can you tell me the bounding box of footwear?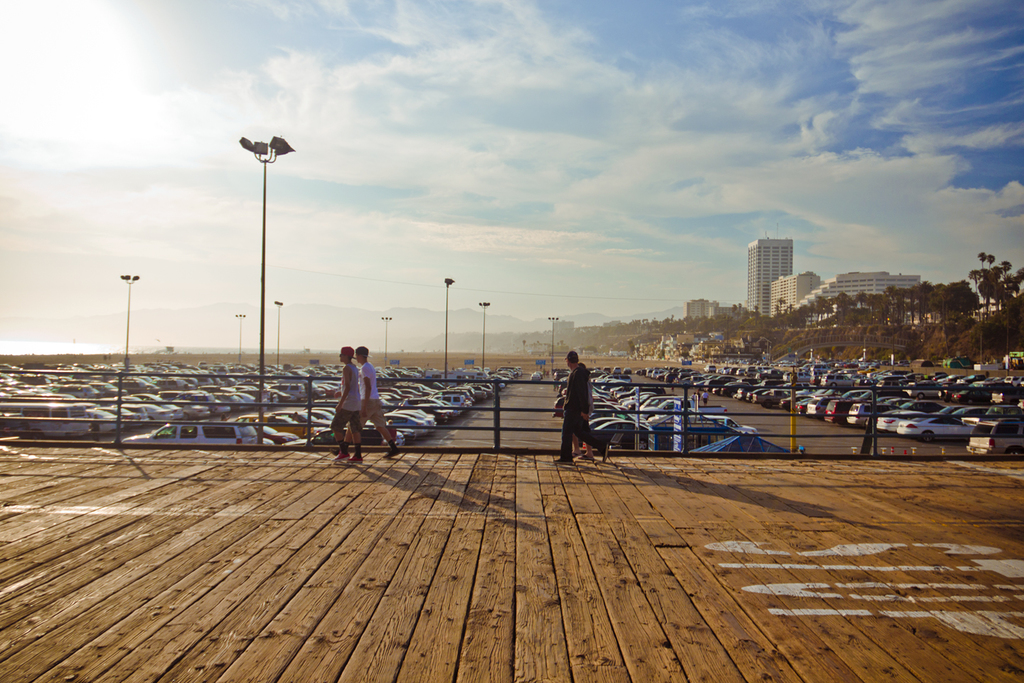
rect(579, 454, 593, 460).
